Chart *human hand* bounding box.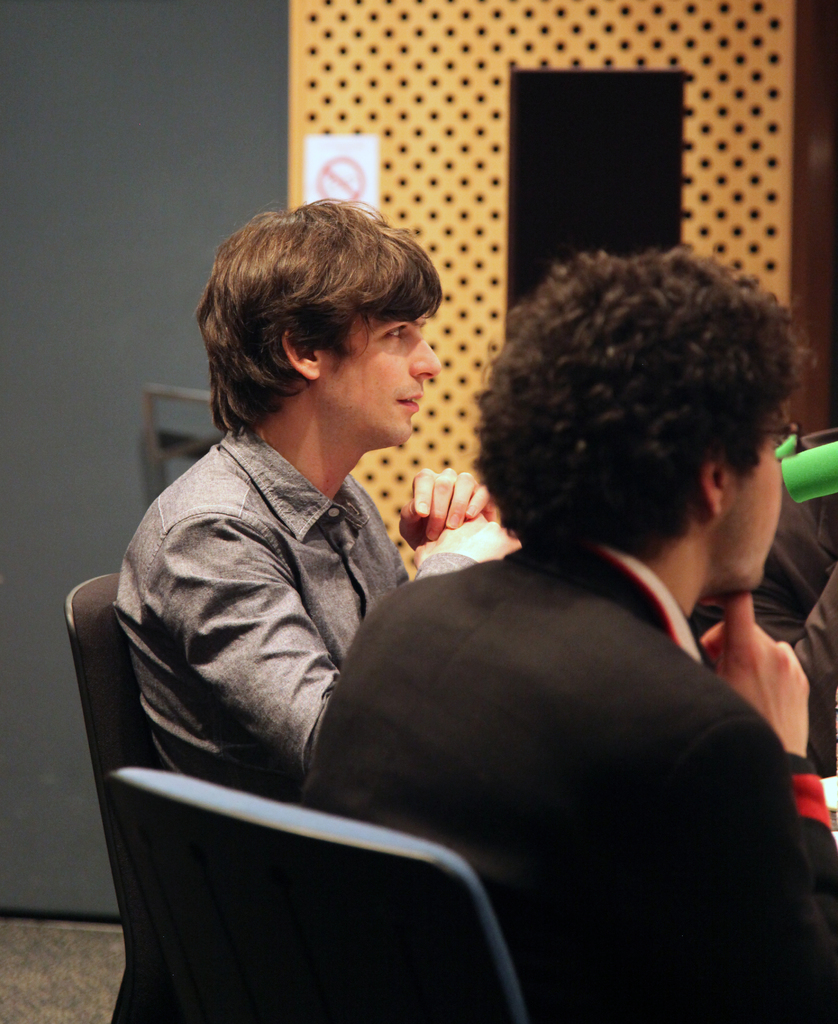
Charted: detection(701, 584, 815, 765).
